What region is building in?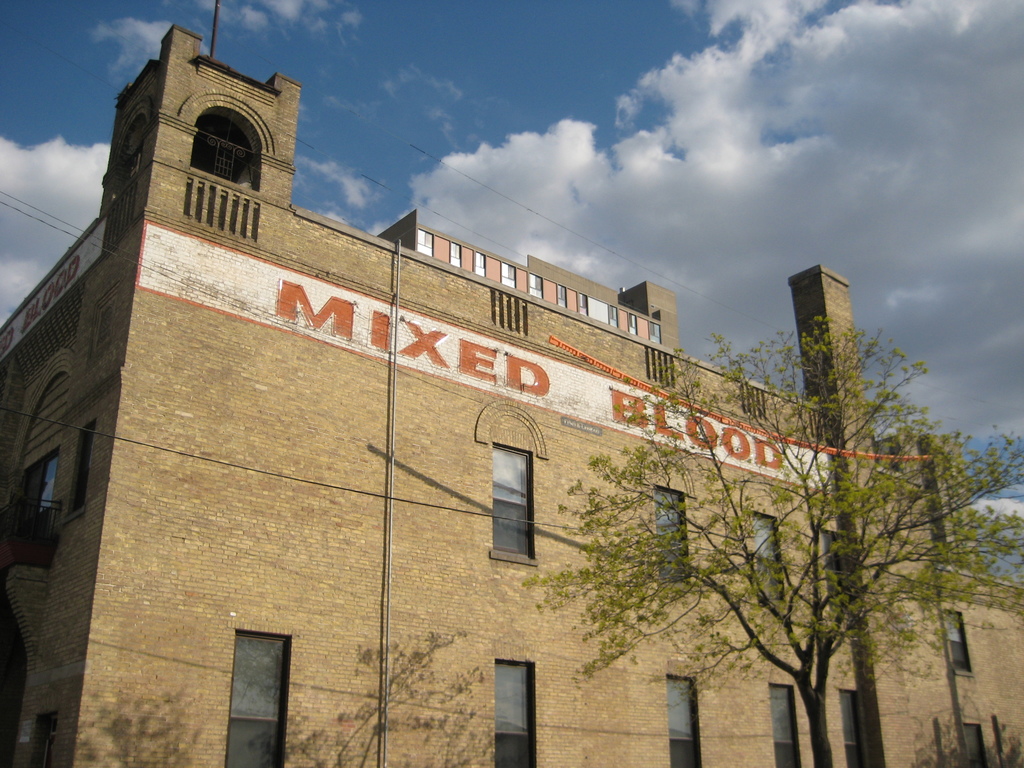
locate(0, 24, 1023, 767).
